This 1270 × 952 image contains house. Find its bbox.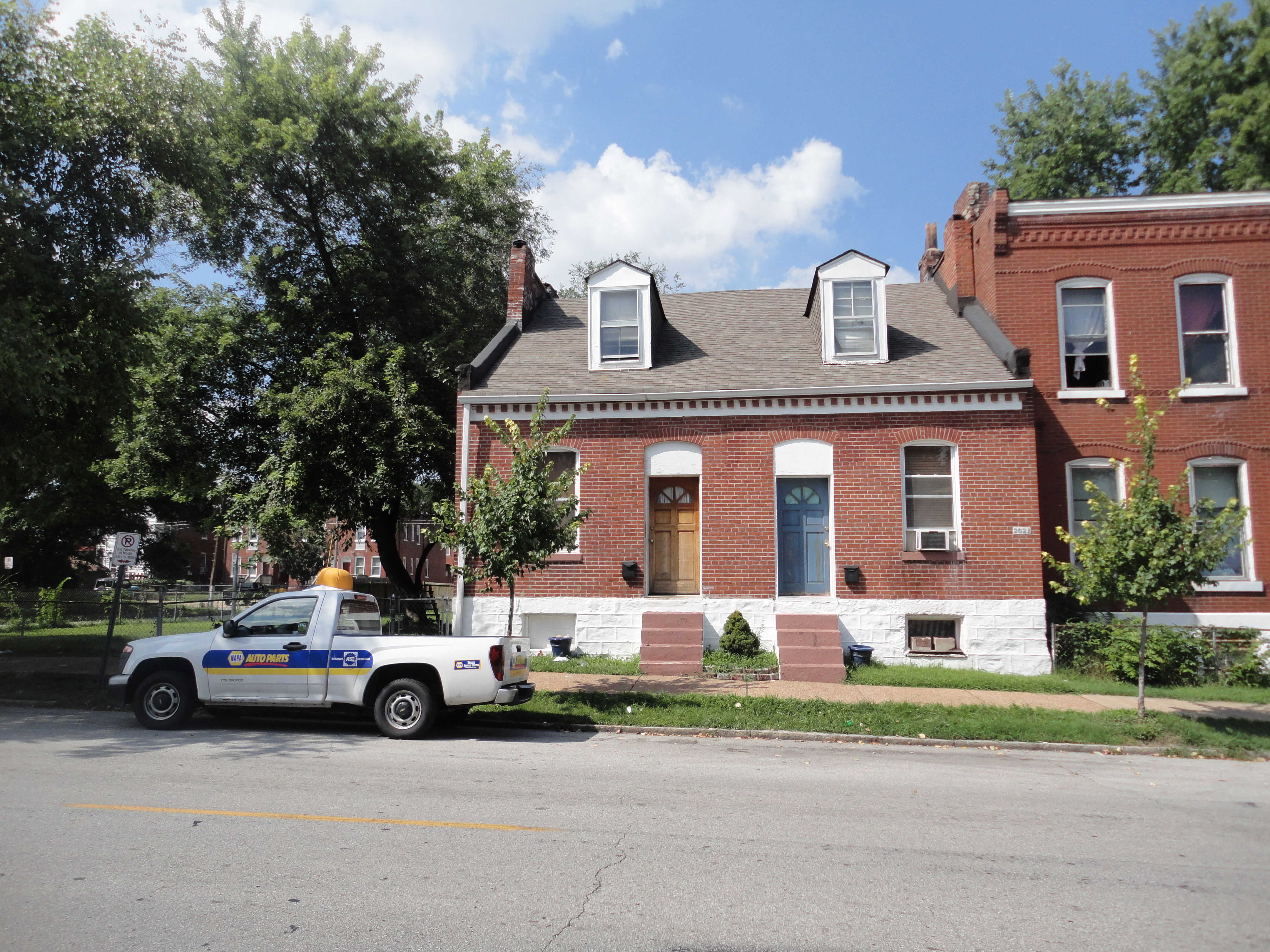
x1=62, y1=127, x2=88, y2=173.
